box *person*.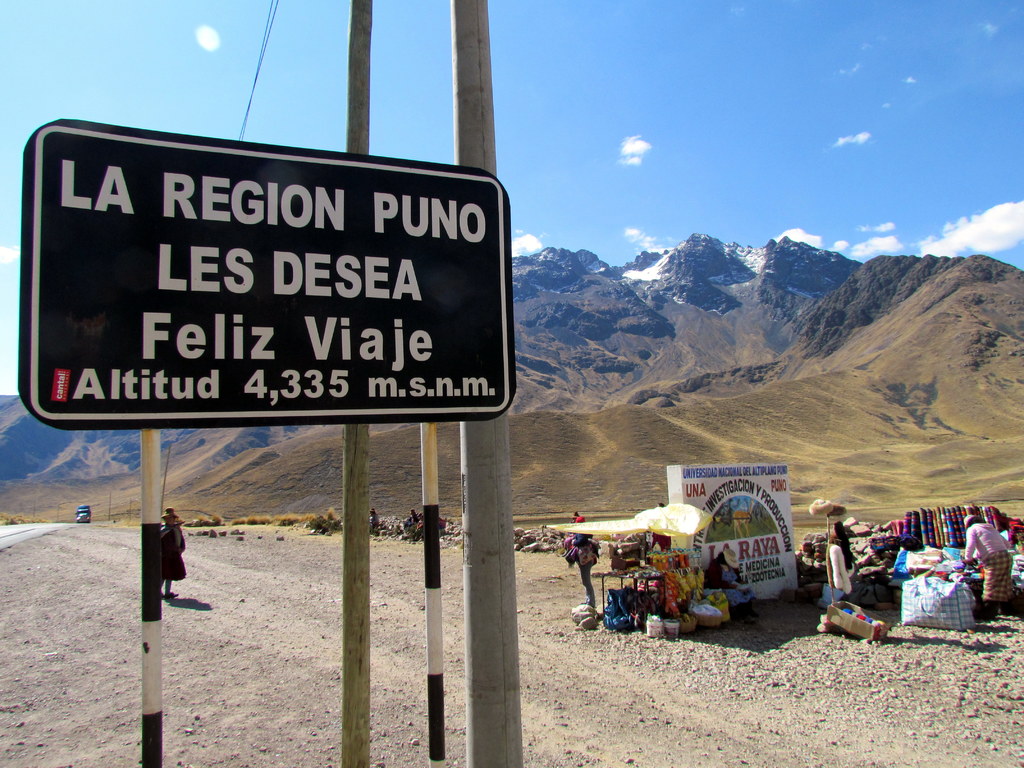
160, 503, 191, 596.
